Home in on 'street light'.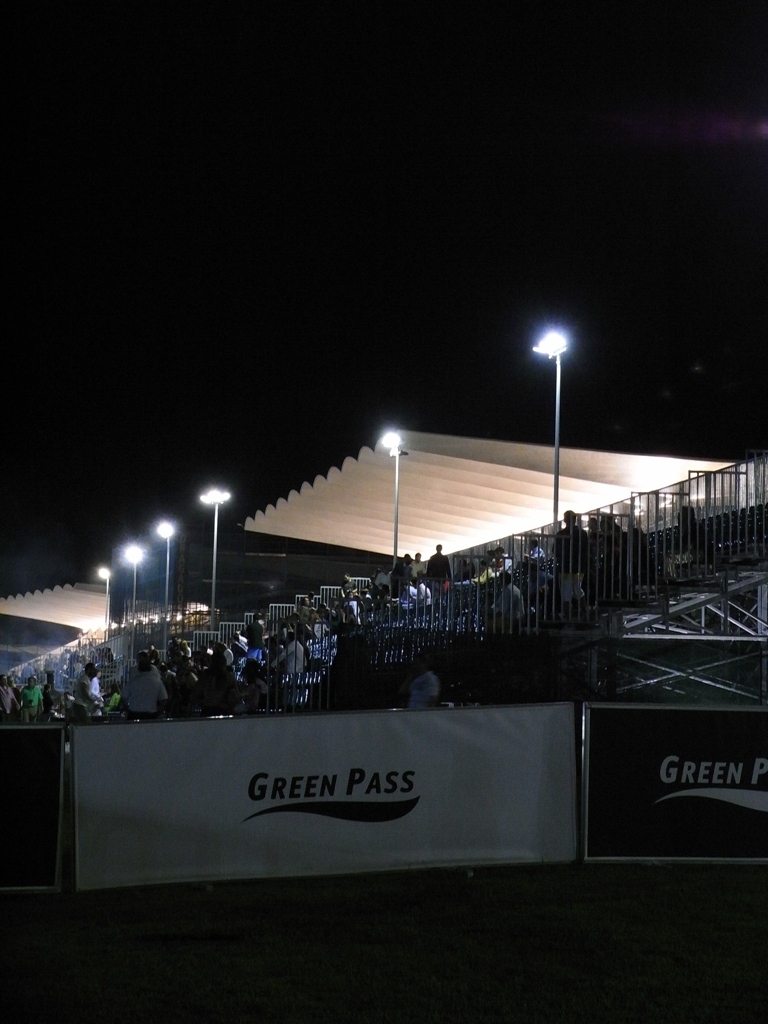
Homed in at box=[534, 330, 569, 527].
